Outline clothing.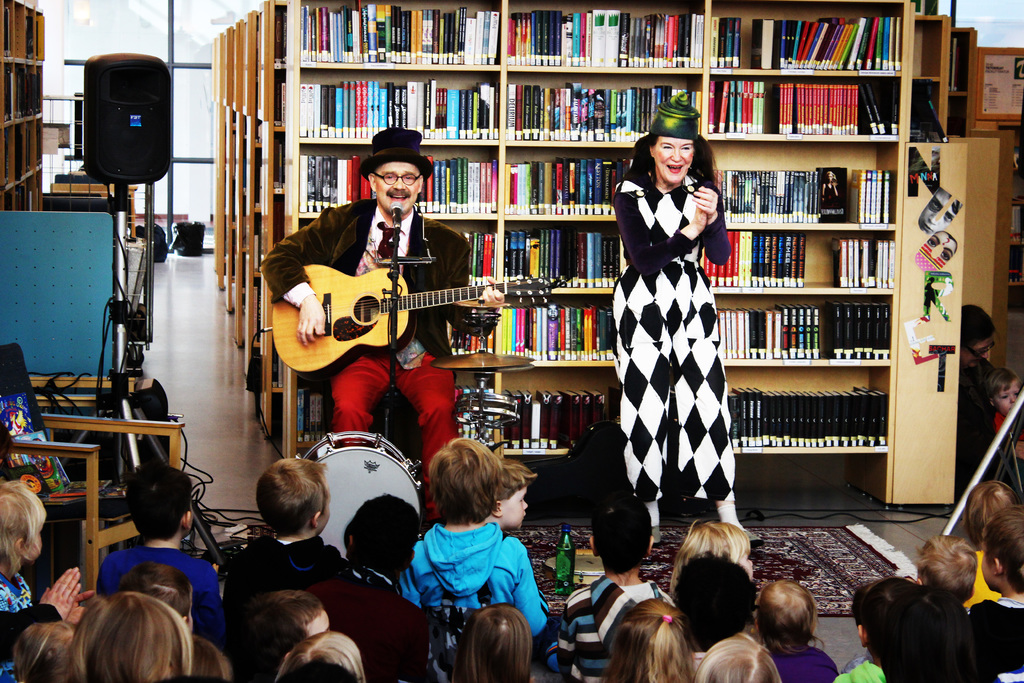
Outline: 611 170 737 502.
